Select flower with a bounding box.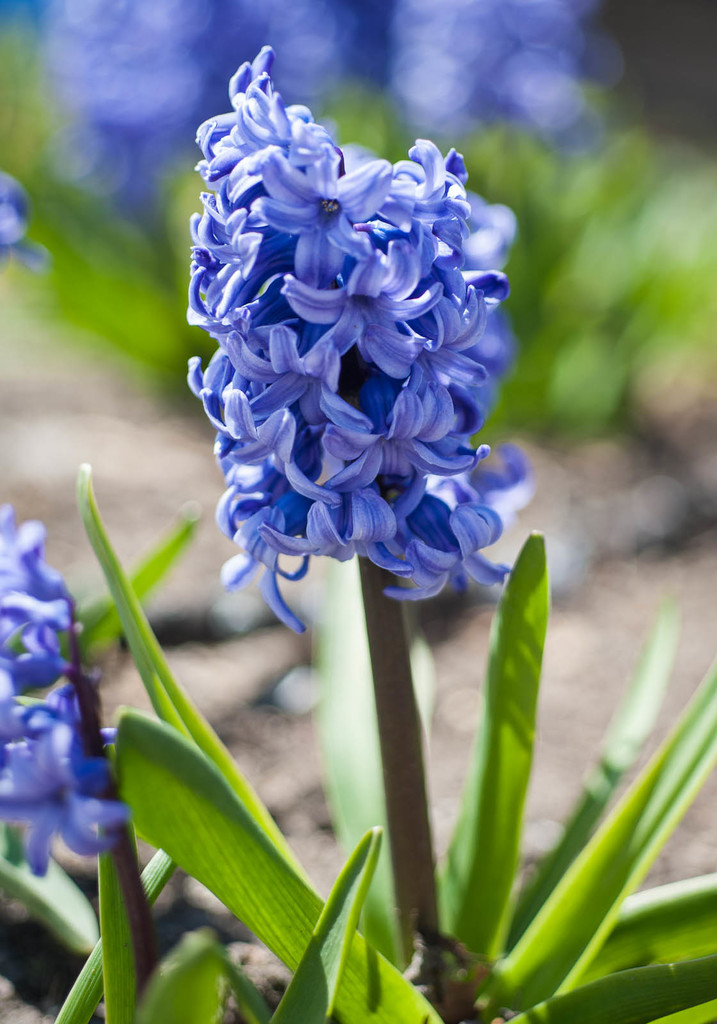
(0,172,48,273).
